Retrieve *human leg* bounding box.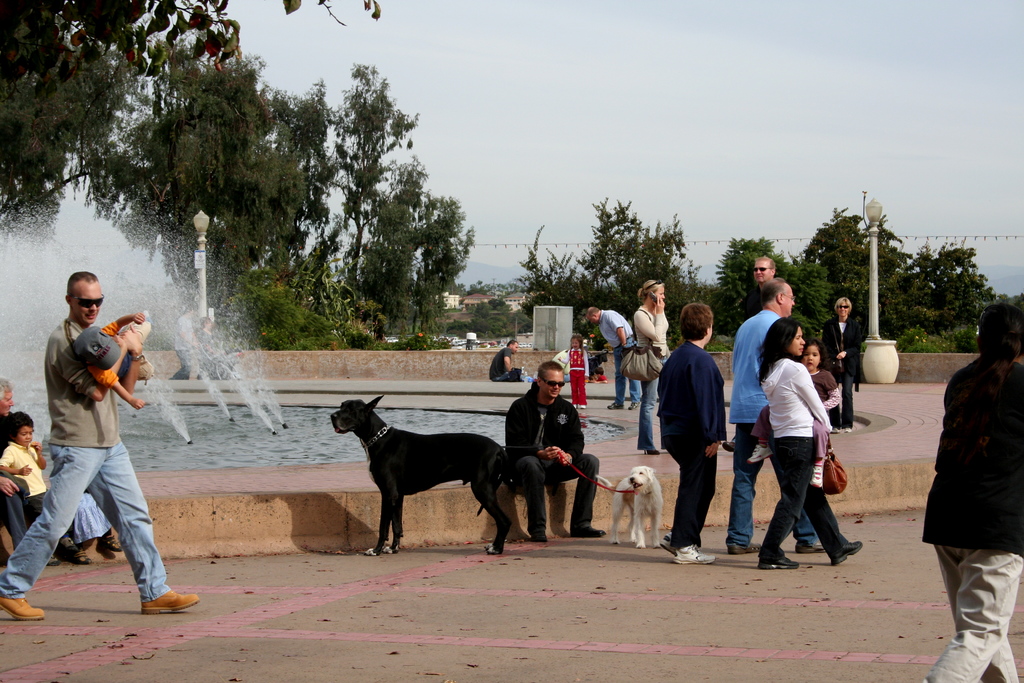
Bounding box: 0 440 97 620.
